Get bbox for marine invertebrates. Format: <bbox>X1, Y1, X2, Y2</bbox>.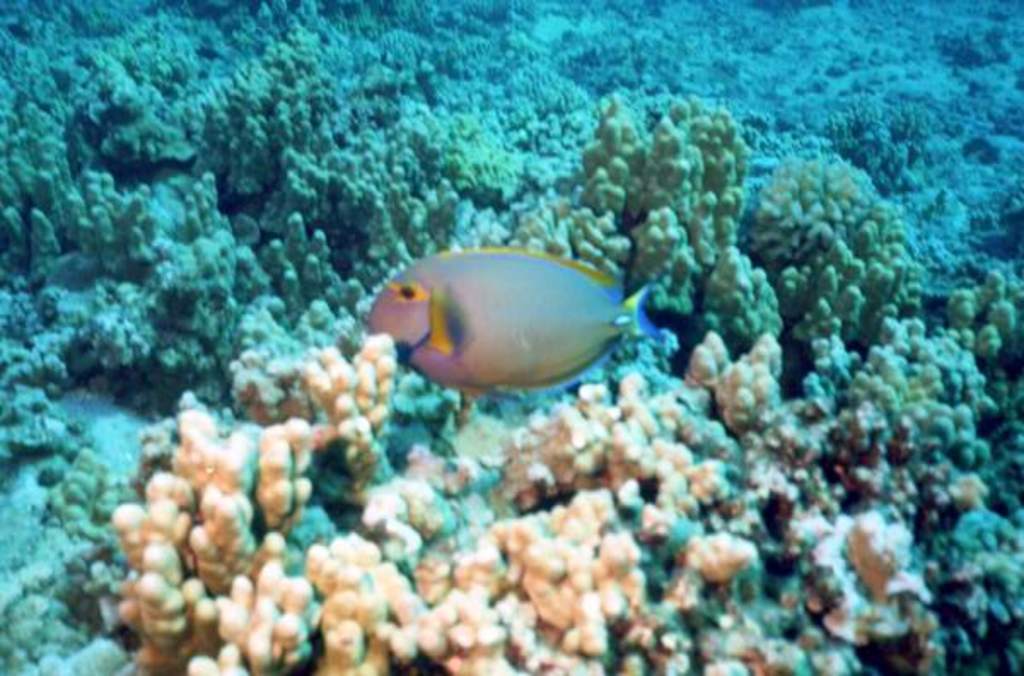
<bbox>92, 306, 935, 674</bbox>.
